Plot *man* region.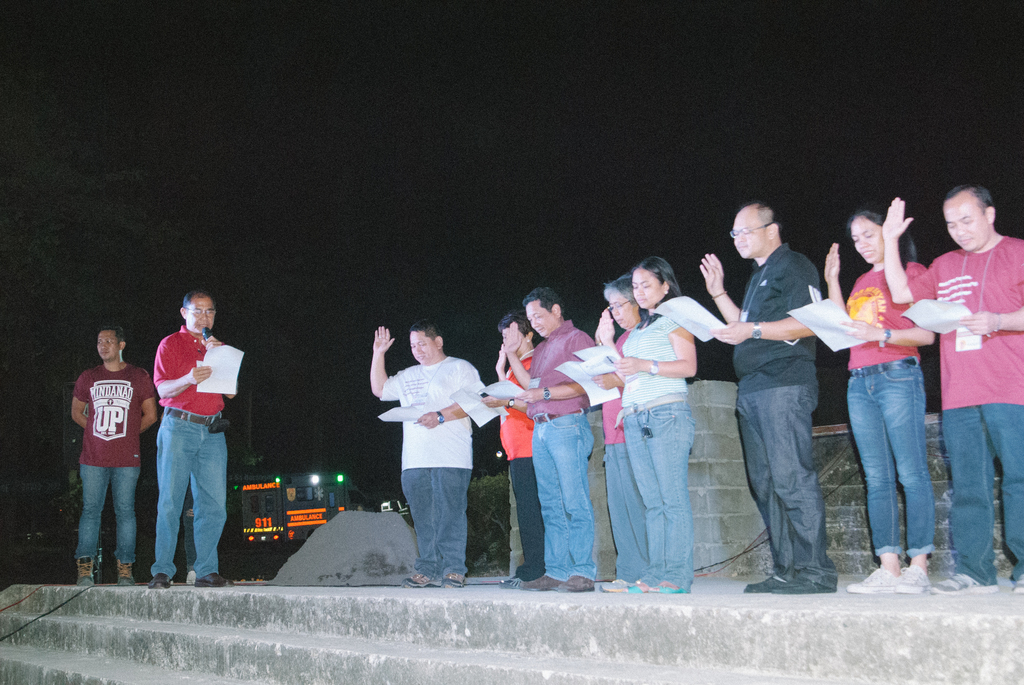
Plotted at 130,307,235,583.
